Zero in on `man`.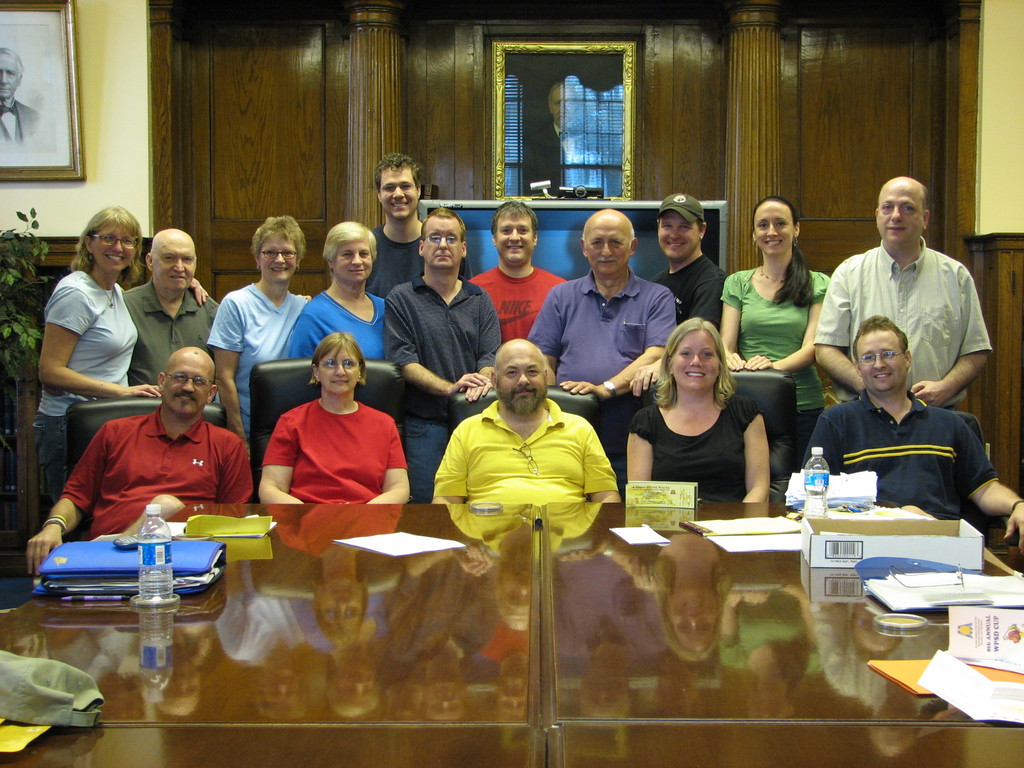
Zeroed in: [478, 191, 566, 349].
